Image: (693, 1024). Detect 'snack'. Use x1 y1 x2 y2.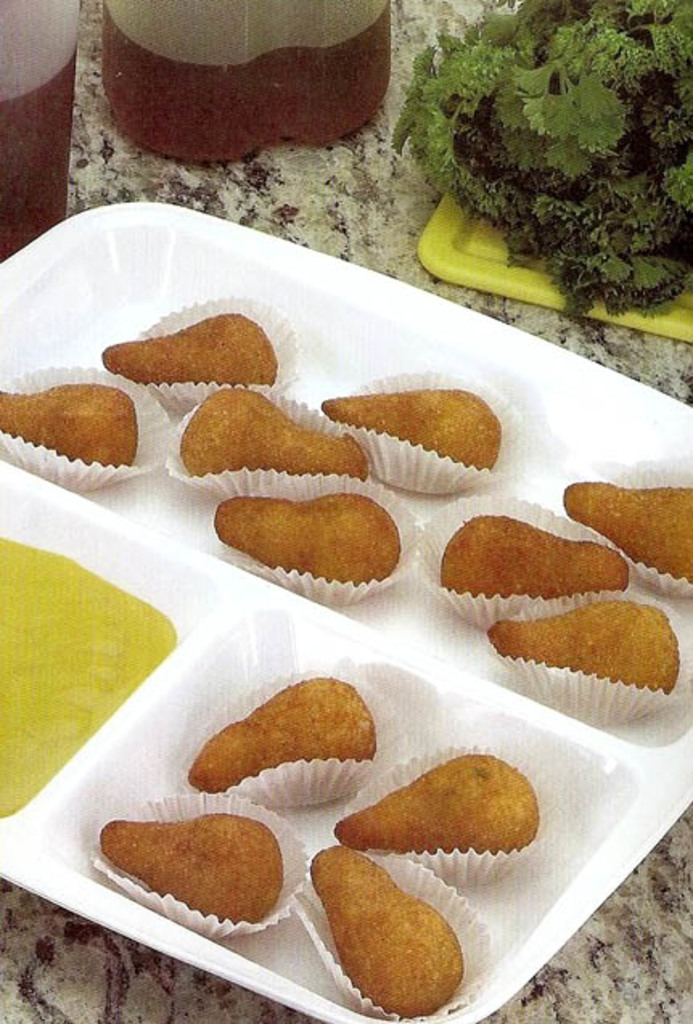
330 751 547 854.
